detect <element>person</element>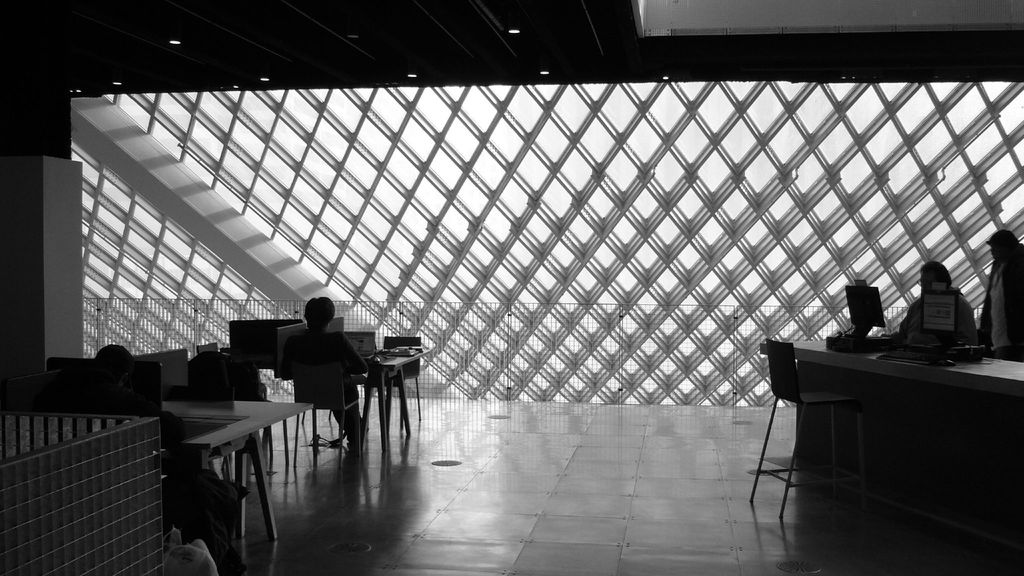
BBox(977, 229, 1023, 362)
